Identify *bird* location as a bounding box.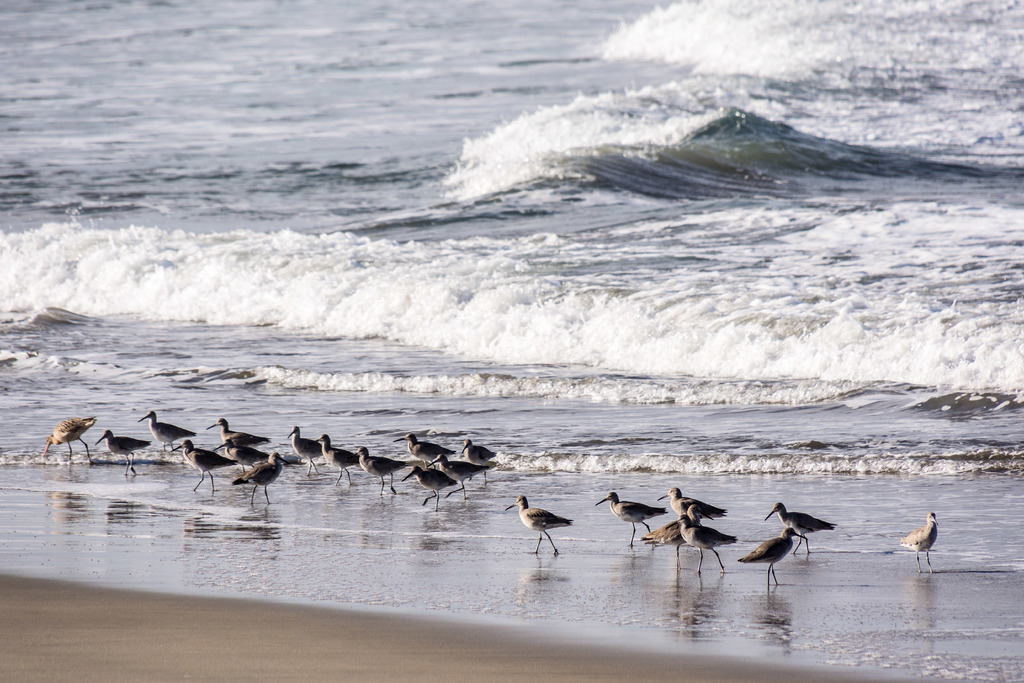
BBox(391, 434, 459, 465).
